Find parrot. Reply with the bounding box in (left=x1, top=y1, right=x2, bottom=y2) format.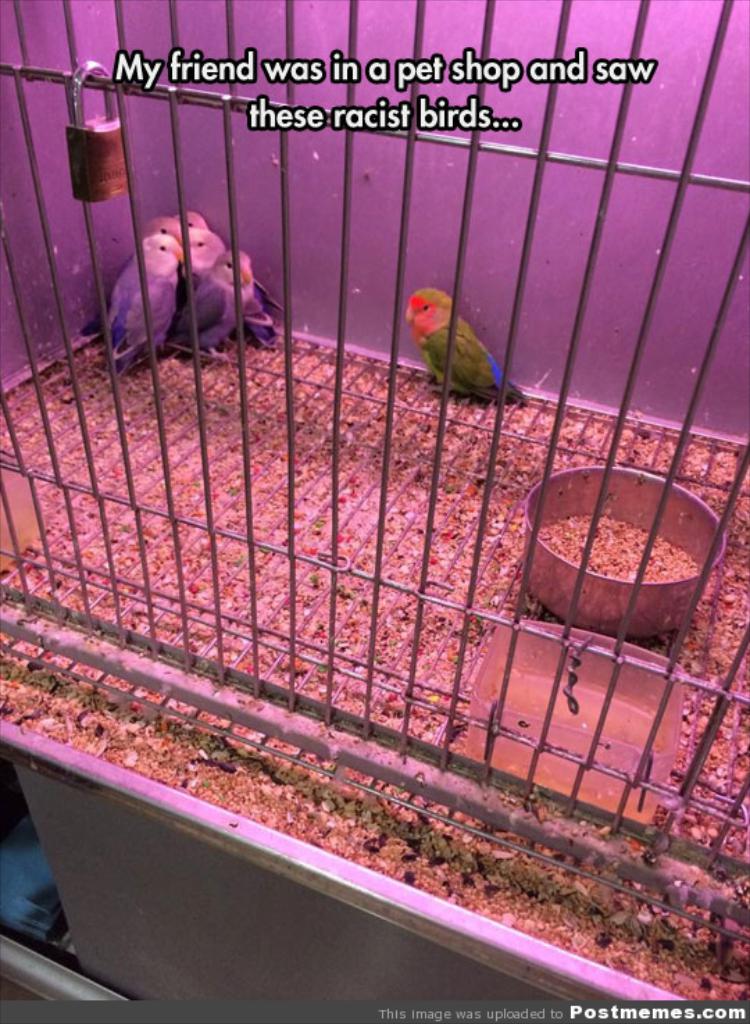
(left=403, top=288, right=525, bottom=403).
